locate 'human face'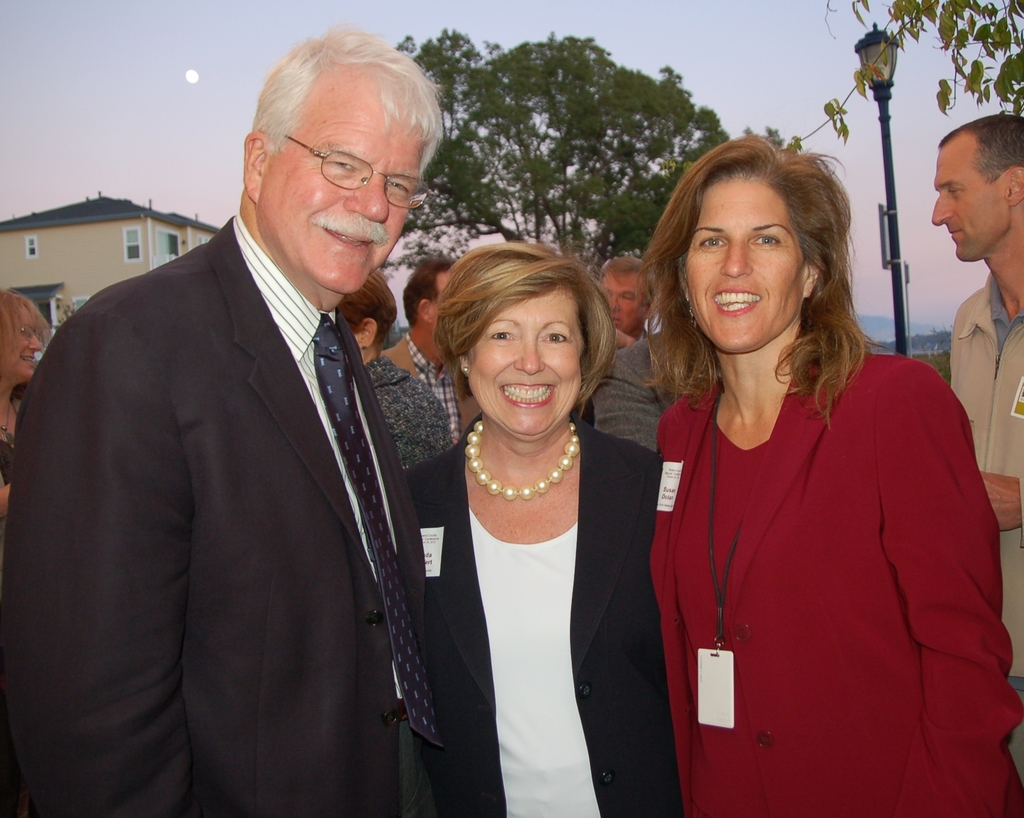
<region>684, 175, 806, 358</region>
